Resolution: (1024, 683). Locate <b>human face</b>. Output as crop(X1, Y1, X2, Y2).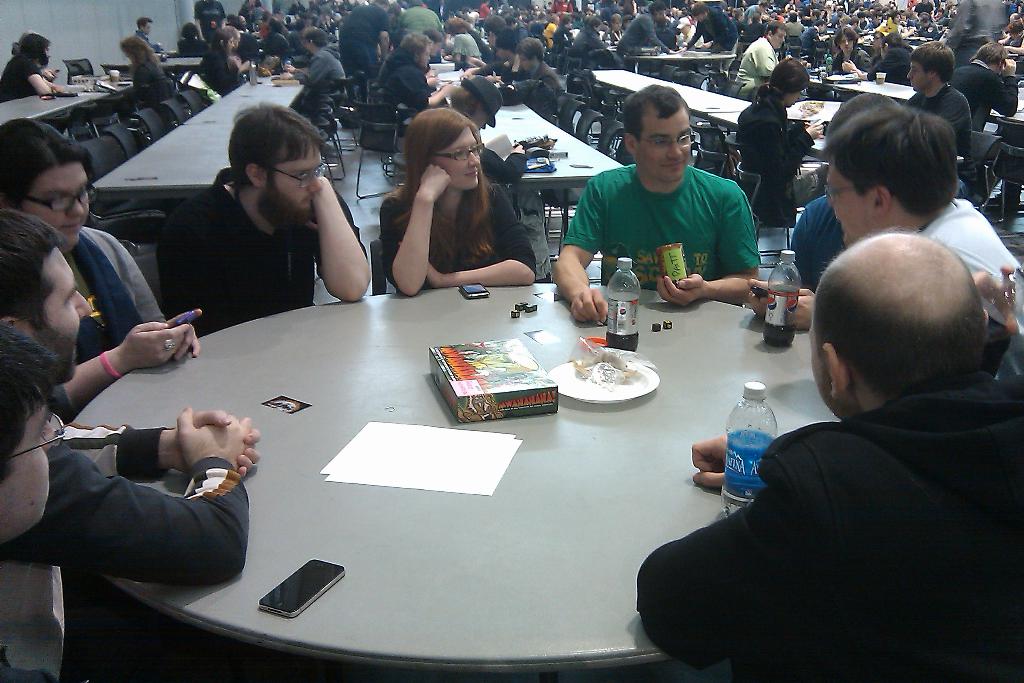
crop(638, 120, 691, 181).
